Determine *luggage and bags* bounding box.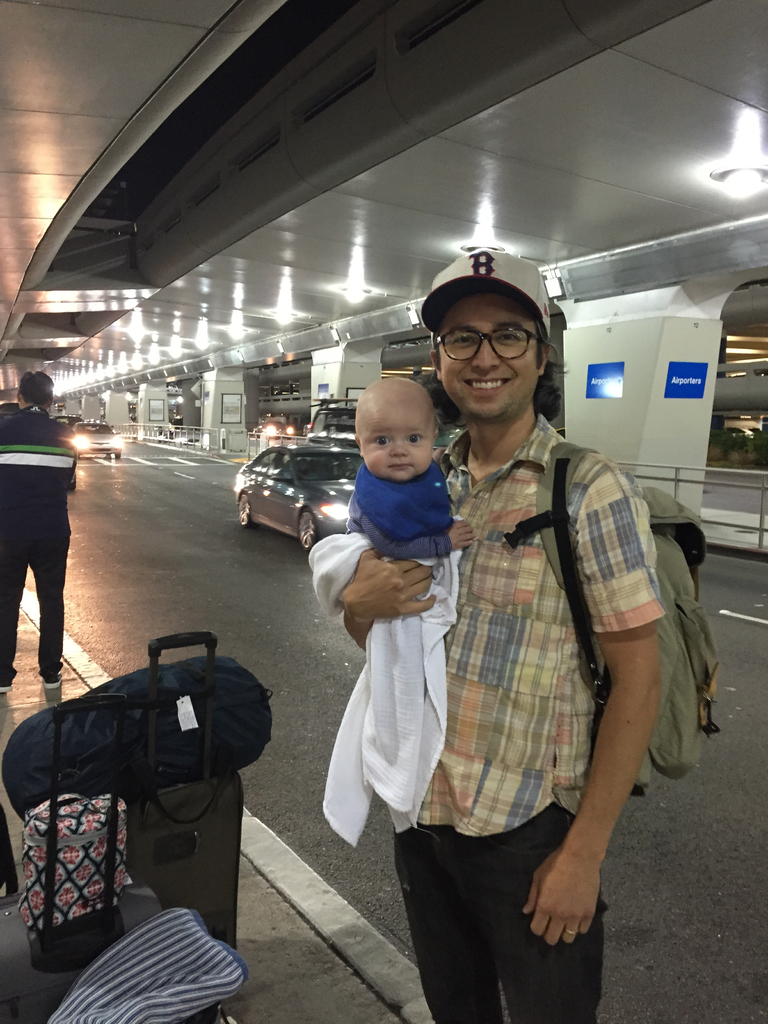
Determined: x1=495, y1=435, x2=730, y2=793.
